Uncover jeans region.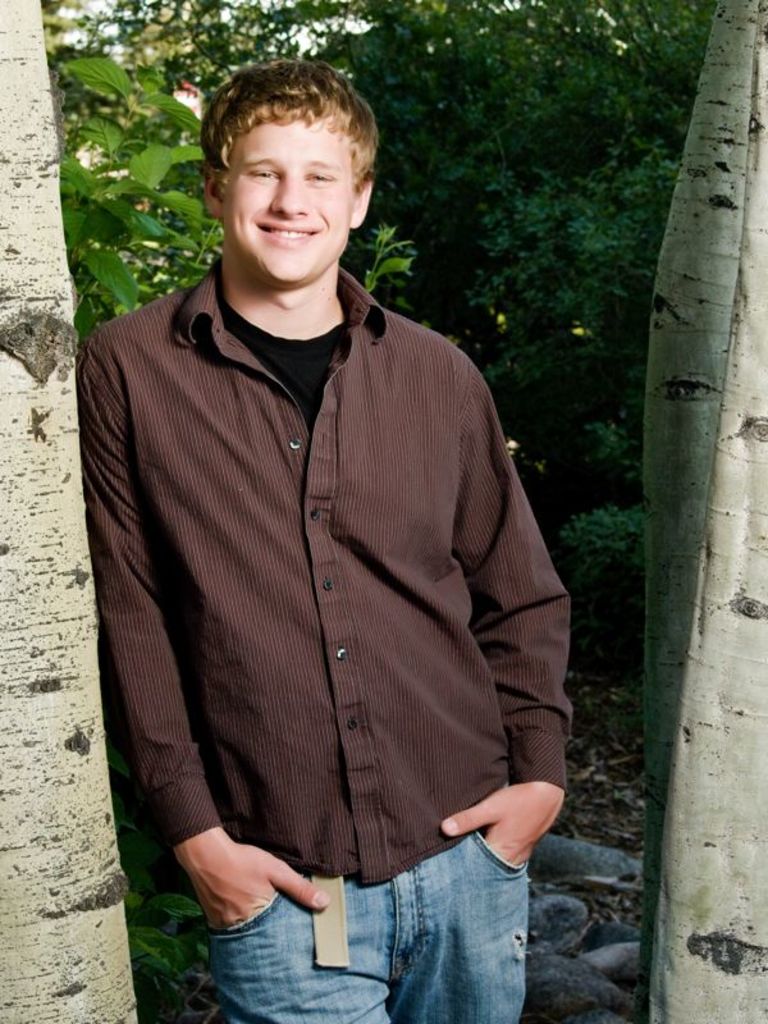
Uncovered: <box>205,826,530,1023</box>.
